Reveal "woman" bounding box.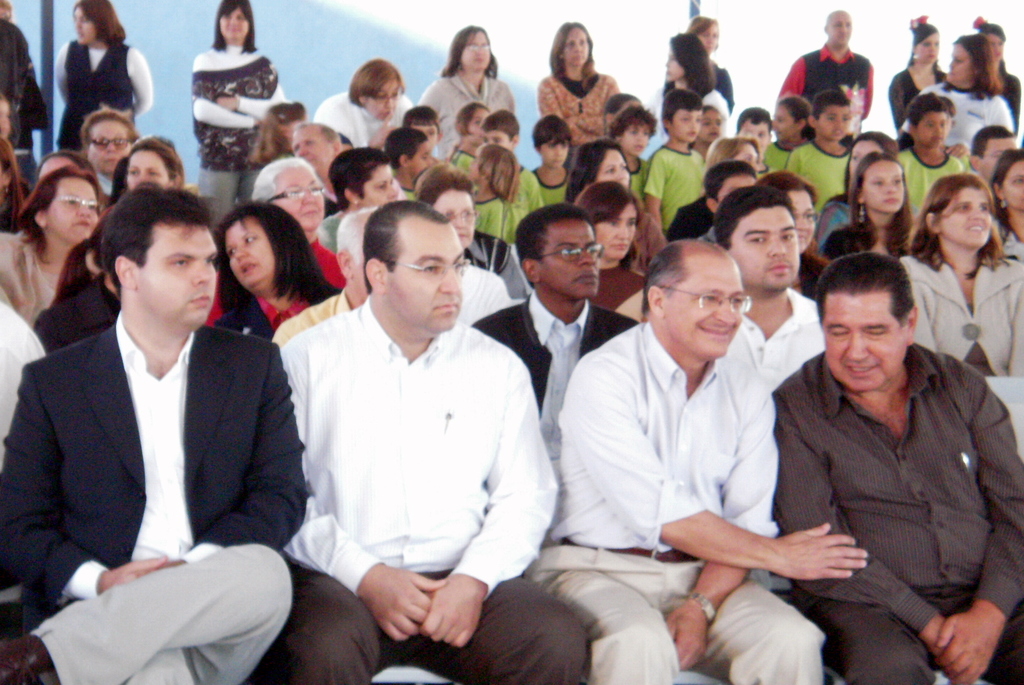
Revealed: [318, 144, 399, 254].
